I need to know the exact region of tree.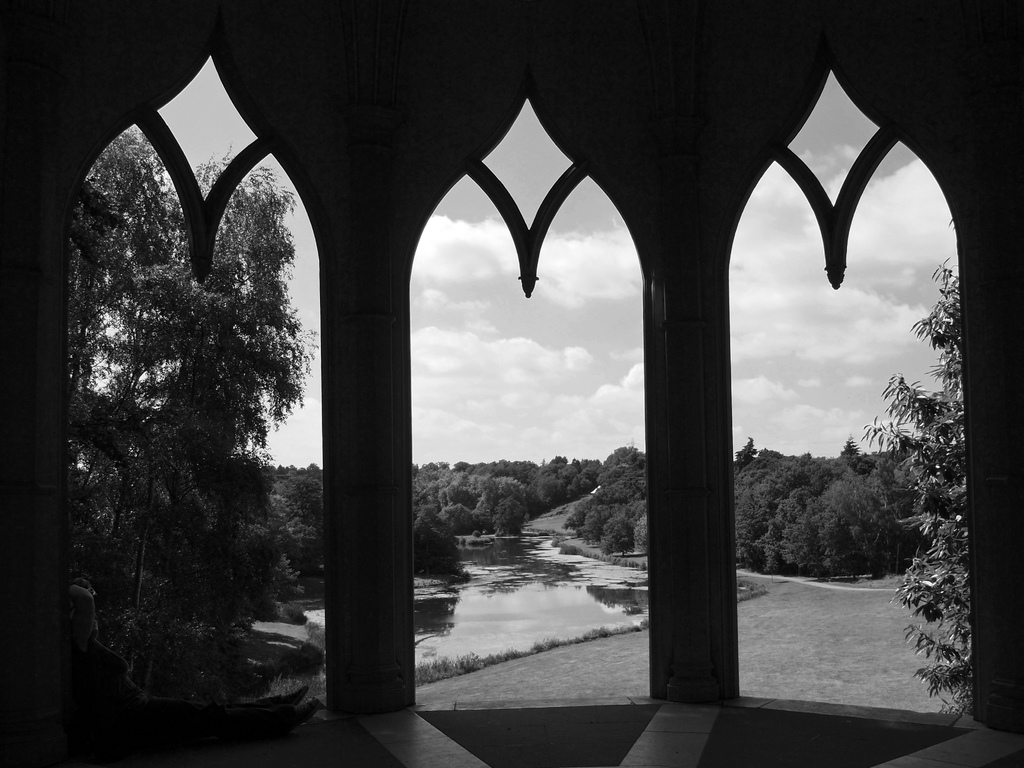
Region: [x1=478, y1=455, x2=545, y2=511].
